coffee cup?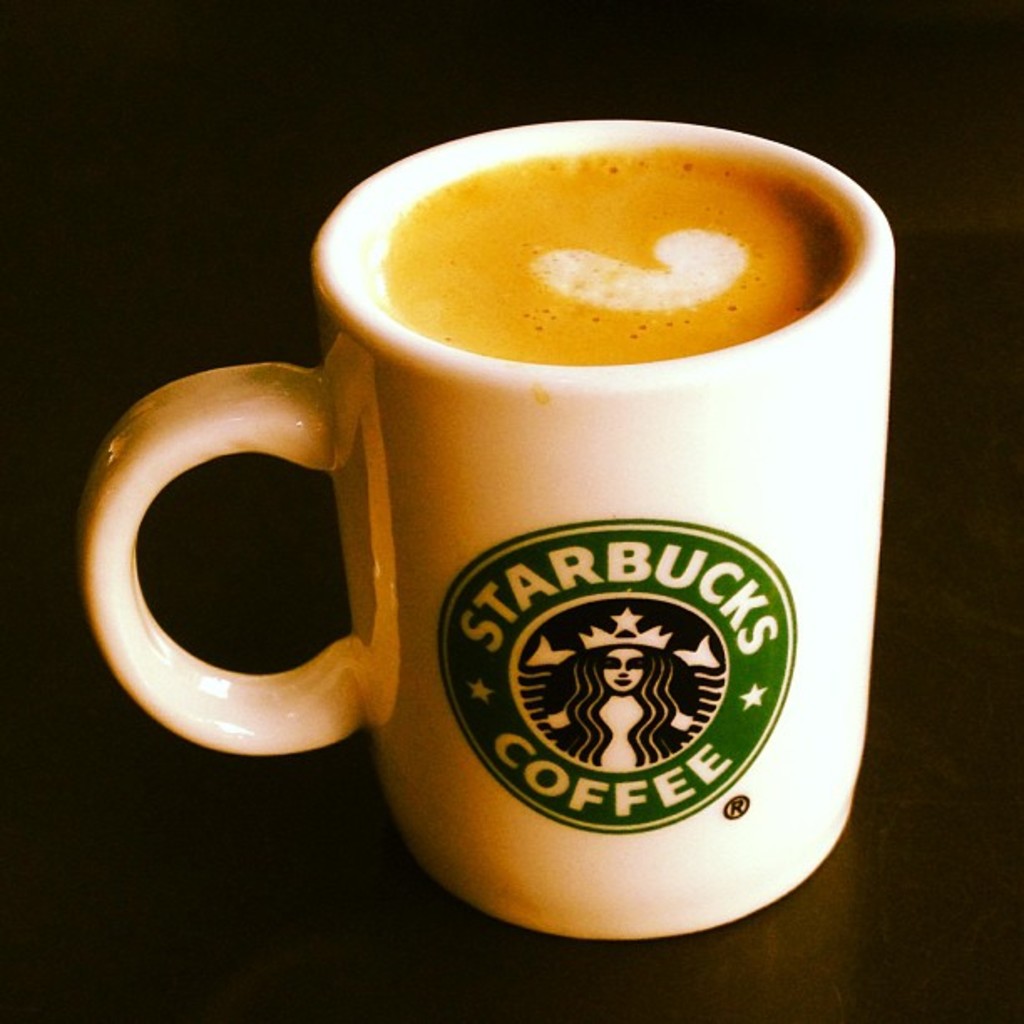
x1=72, y1=114, x2=890, y2=945
